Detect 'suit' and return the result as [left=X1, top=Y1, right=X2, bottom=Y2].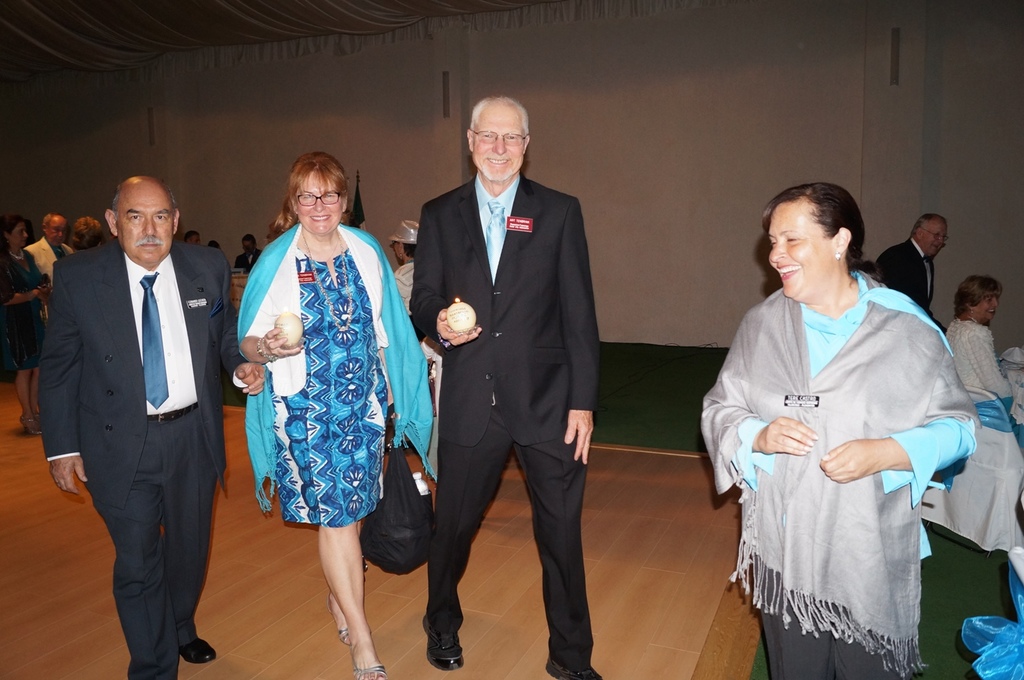
[left=24, top=237, right=75, bottom=315].
